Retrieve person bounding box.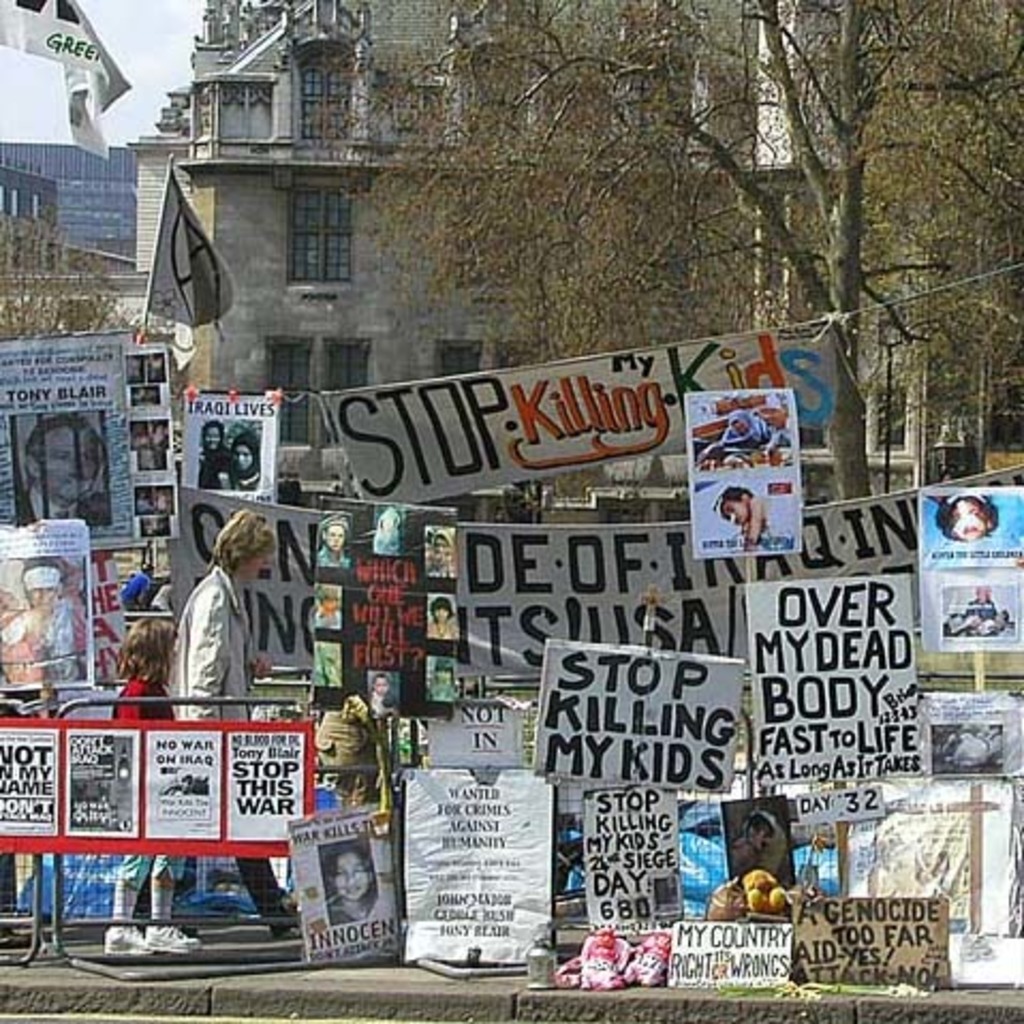
Bounding box: (left=930, top=720, right=1005, bottom=767).
